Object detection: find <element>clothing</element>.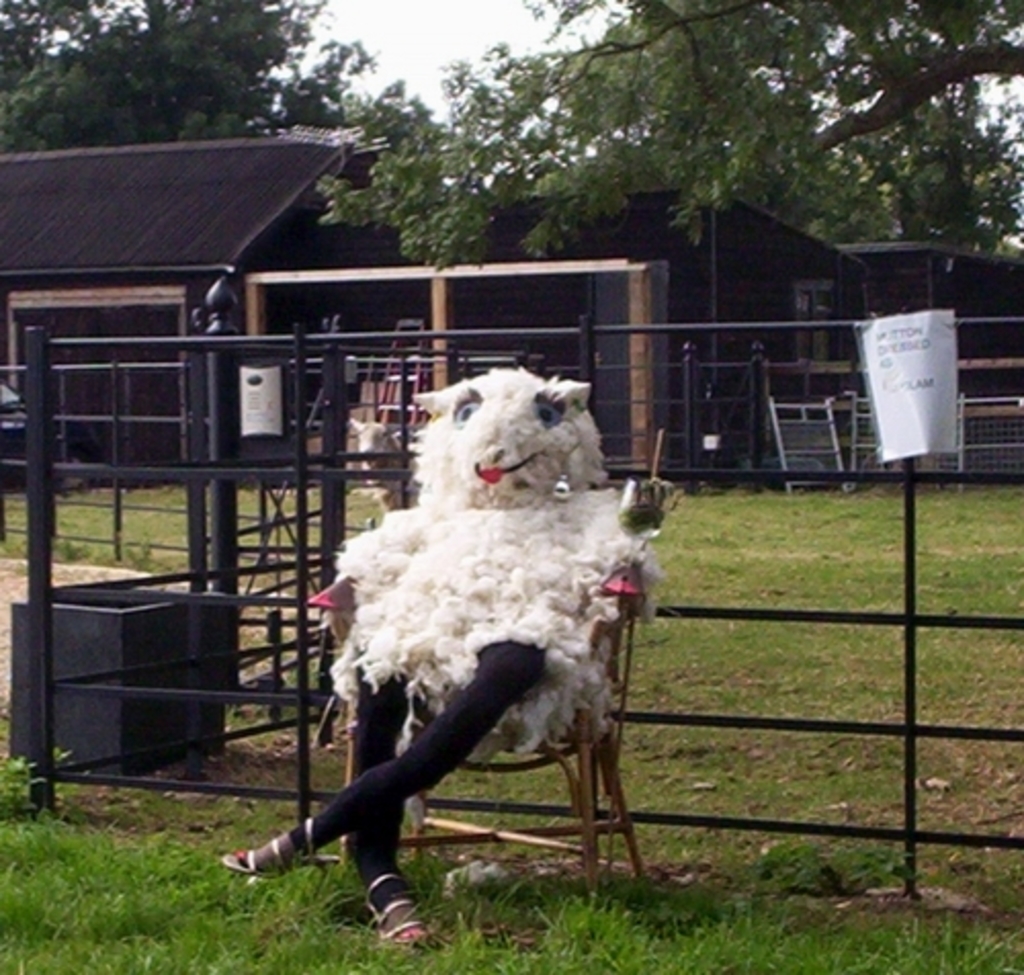
crop(287, 633, 549, 909).
